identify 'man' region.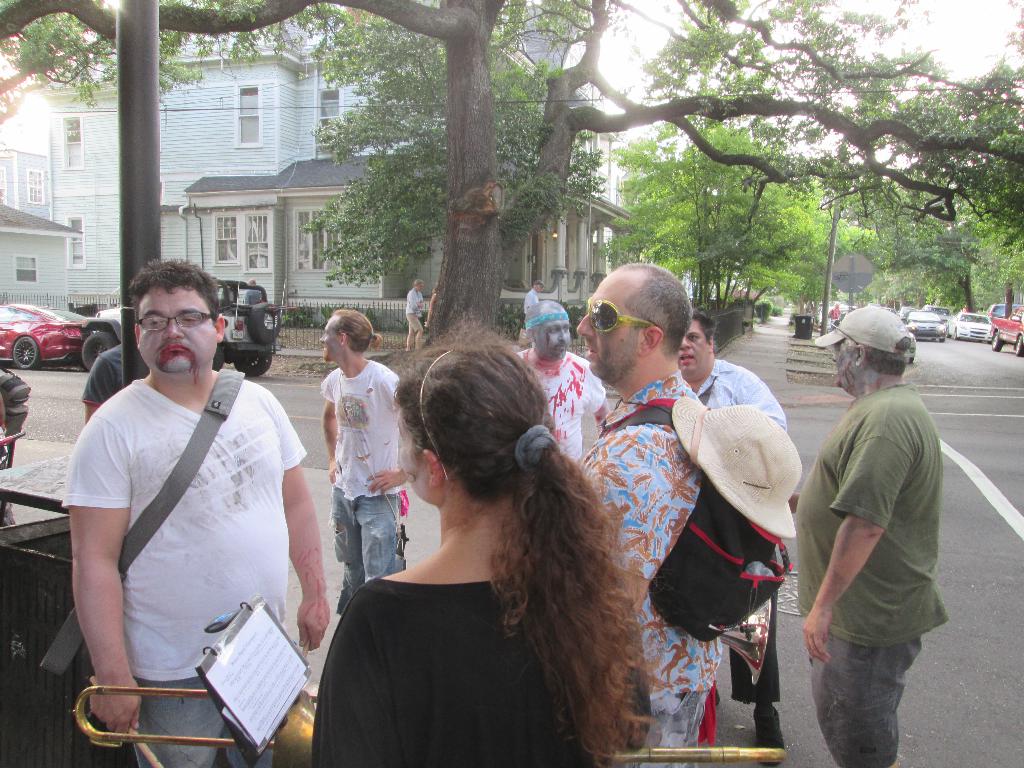
Region: <bbox>56, 246, 326, 744</bbox>.
